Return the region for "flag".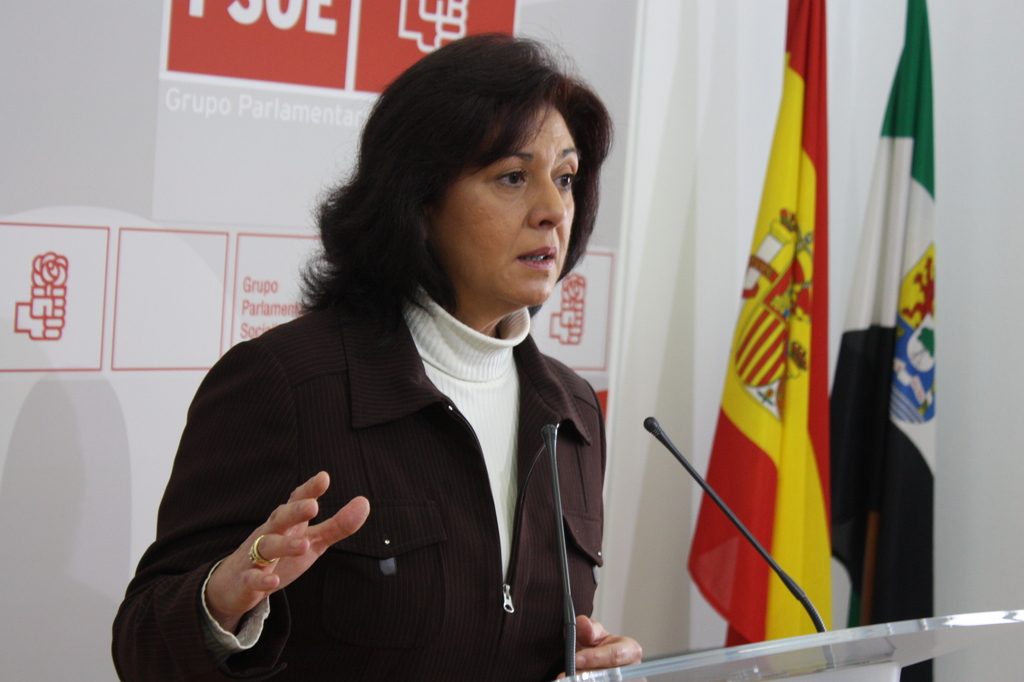
box(678, 45, 863, 681).
